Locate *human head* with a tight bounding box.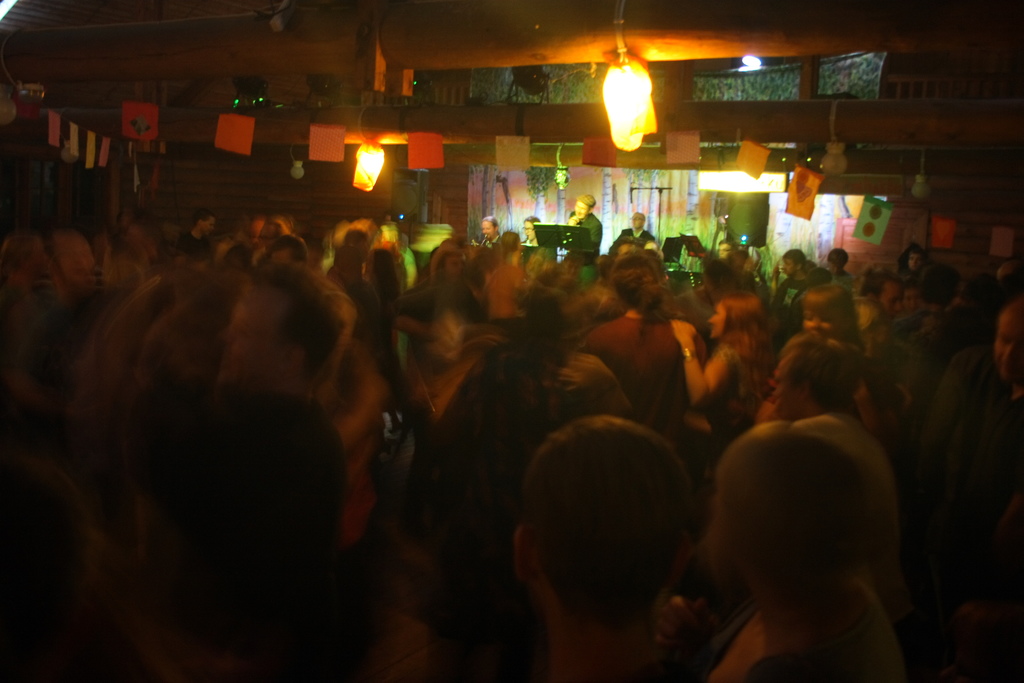
[x1=906, y1=247, x2=925, y2=270].
